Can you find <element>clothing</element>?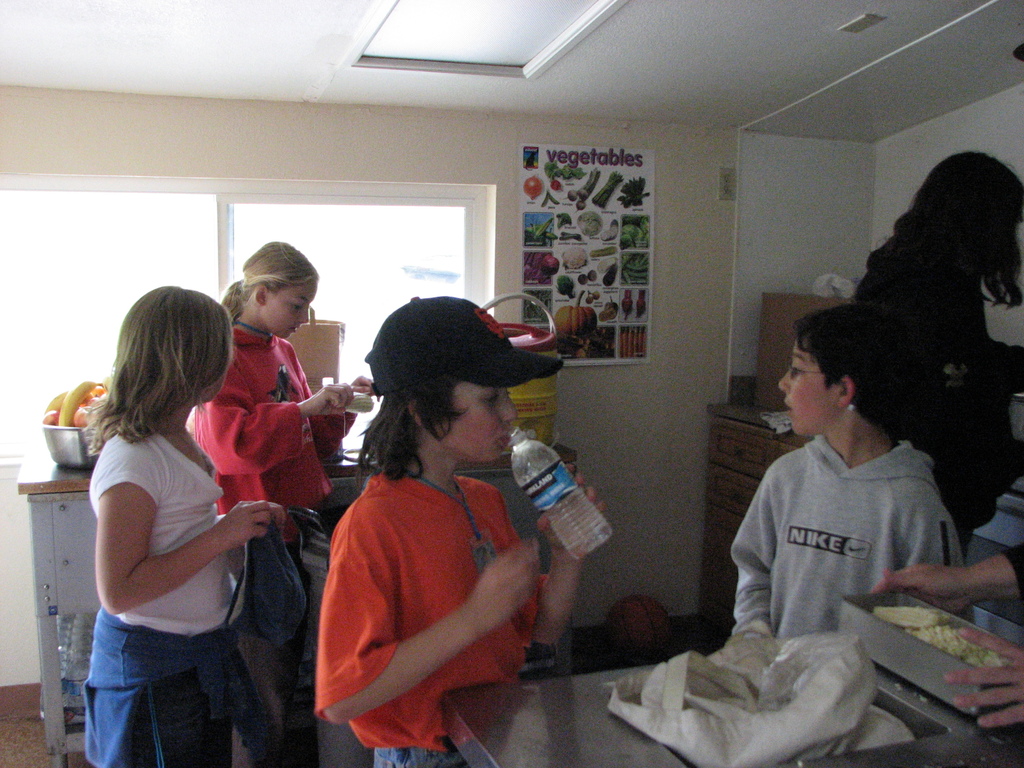
Yes, bounding box: BBox(86, 428, 225, 641).
